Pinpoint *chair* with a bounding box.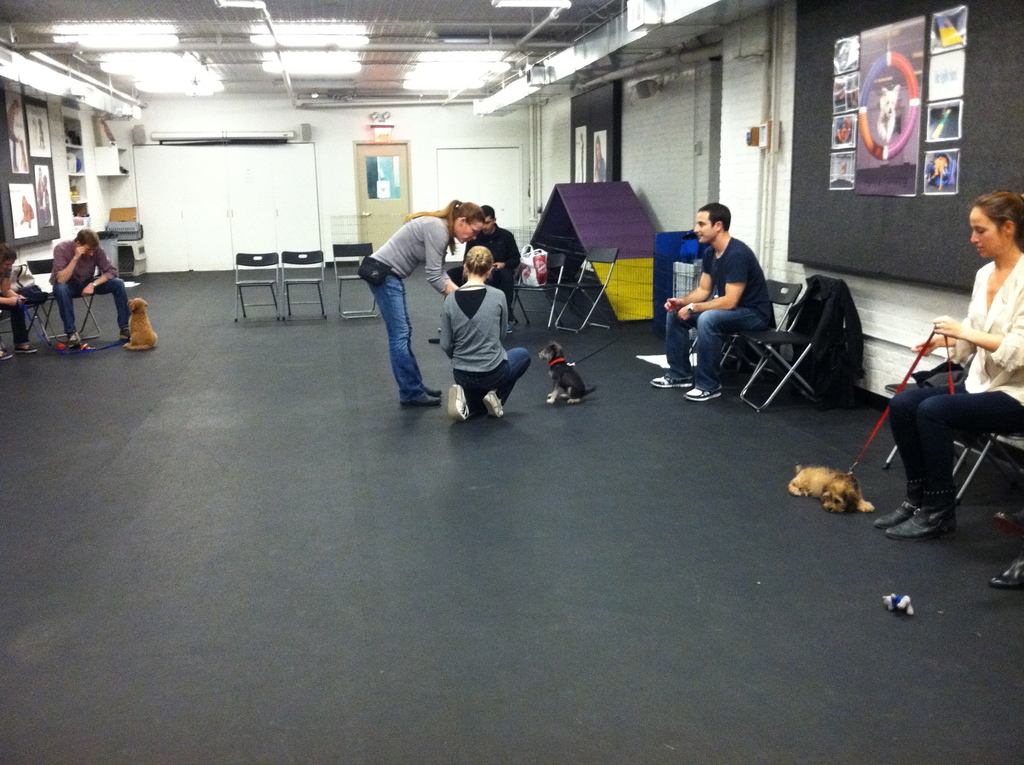
box(553, 250, 612, 335).
